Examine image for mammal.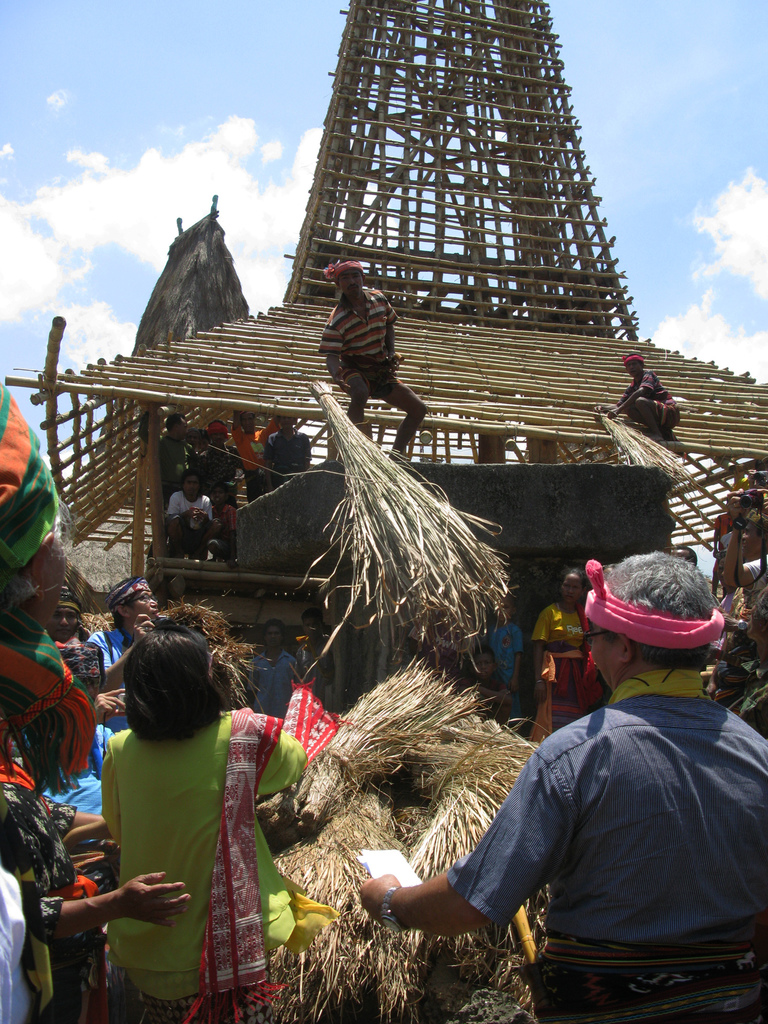
Examination result: <region>0, 381, 193, 1023</region>.
